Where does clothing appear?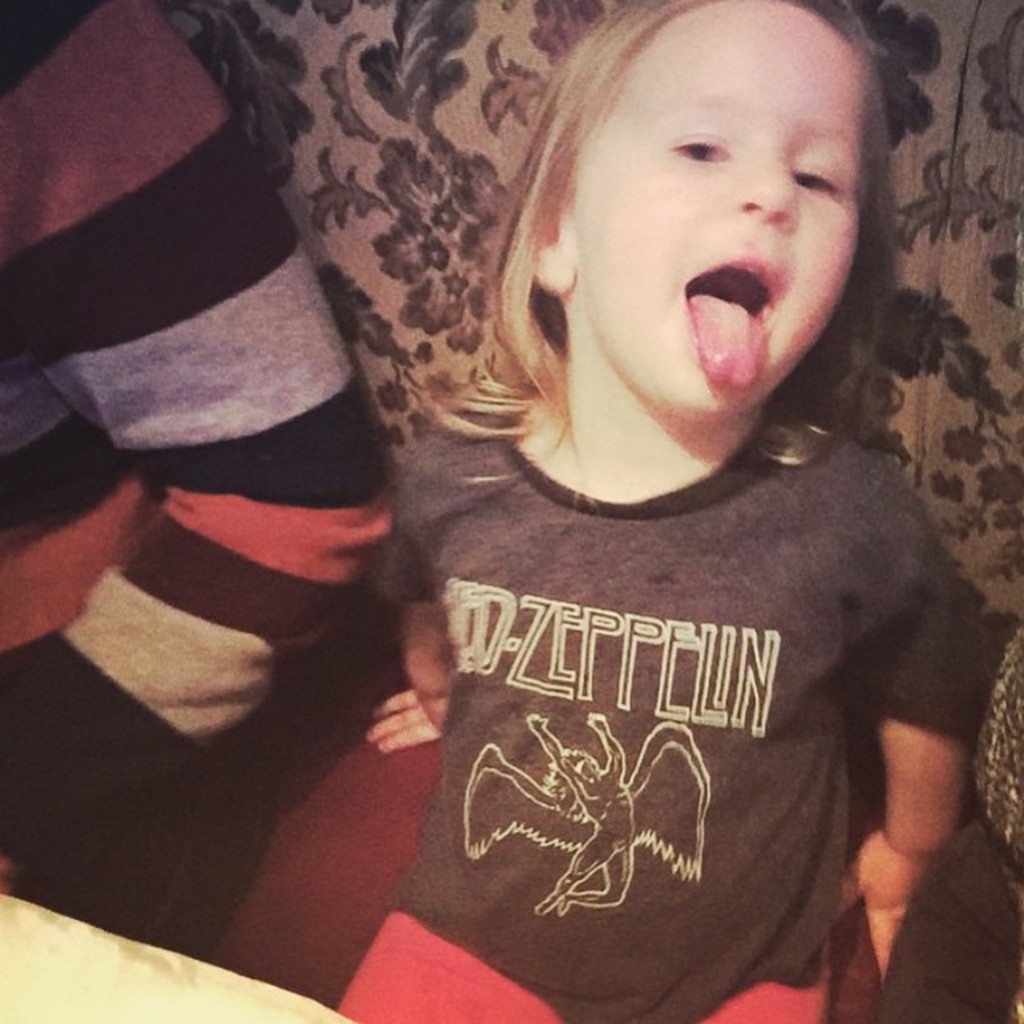
Appears at [0,0,400,891].
